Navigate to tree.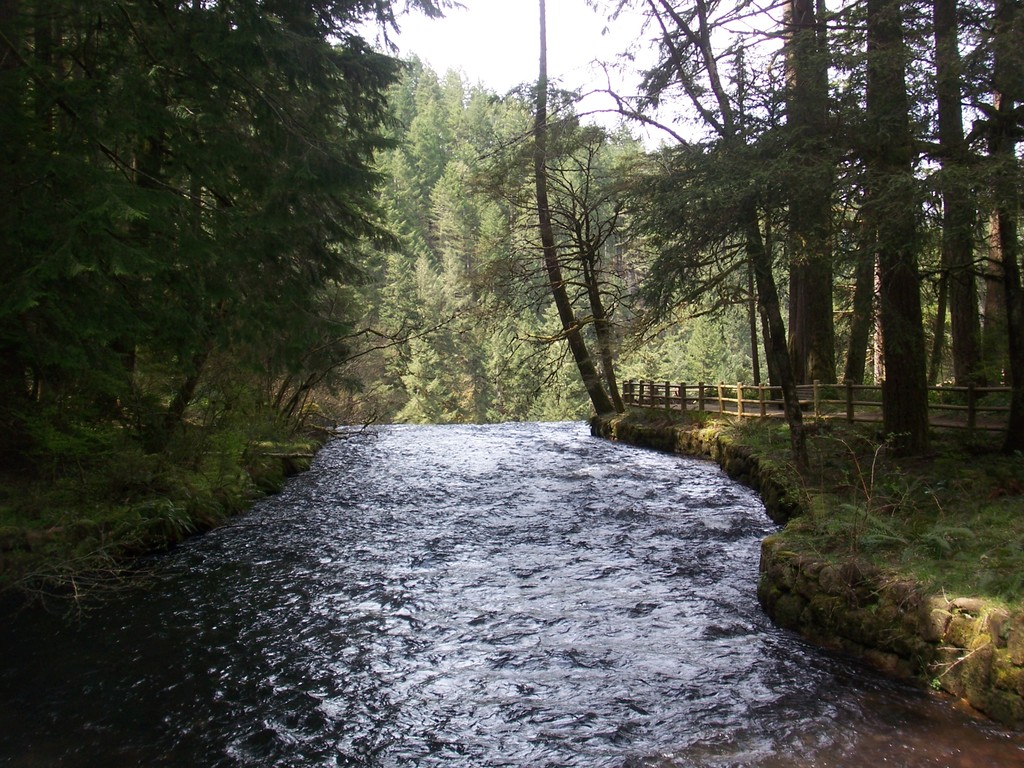
Navigation target: <box>462,79,653,406</box>.
